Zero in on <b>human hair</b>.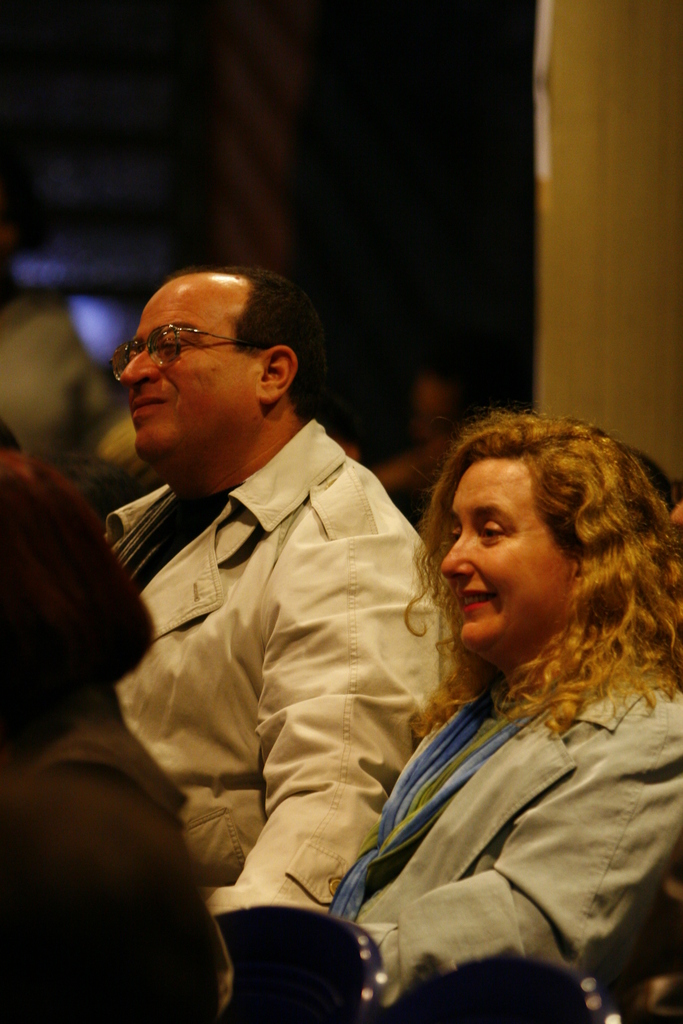
Zeroed in: <region>0, 447, 160, 723</region>.
